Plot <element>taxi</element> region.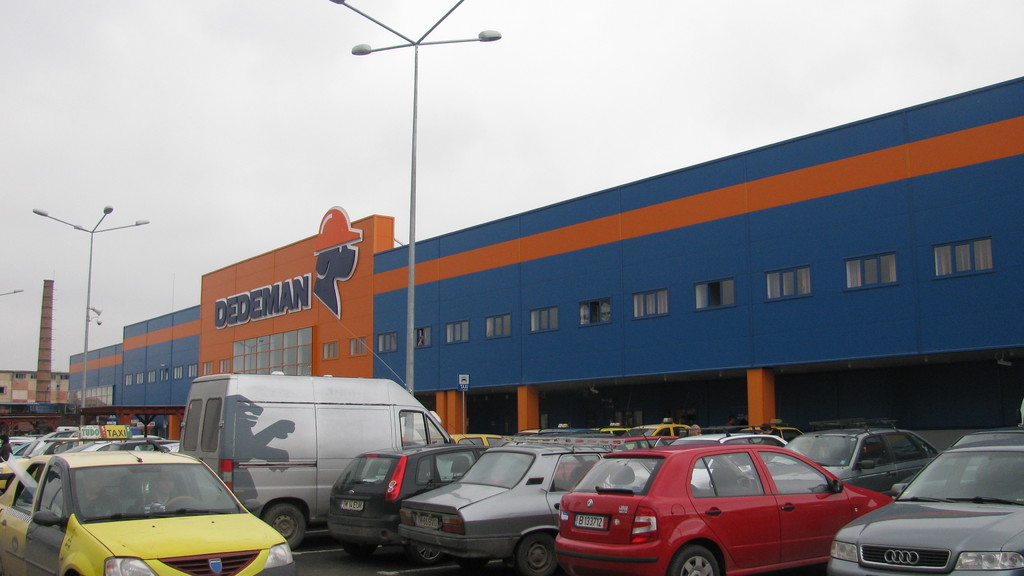
Plotted at box(588, 421, 638, 440).
